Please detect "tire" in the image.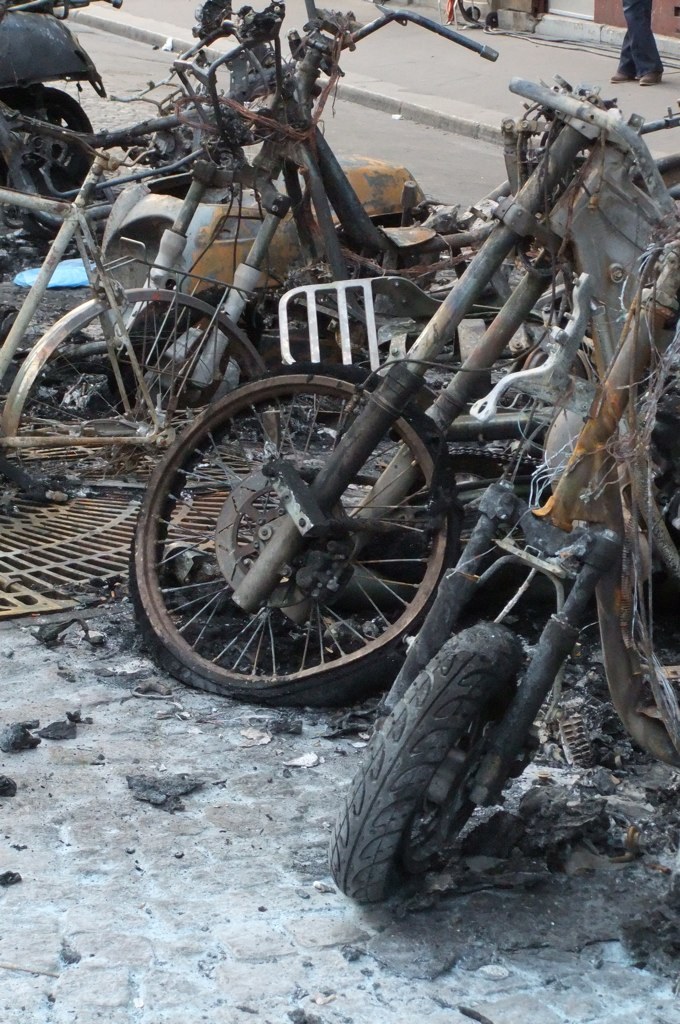
(466,4,482,20).
